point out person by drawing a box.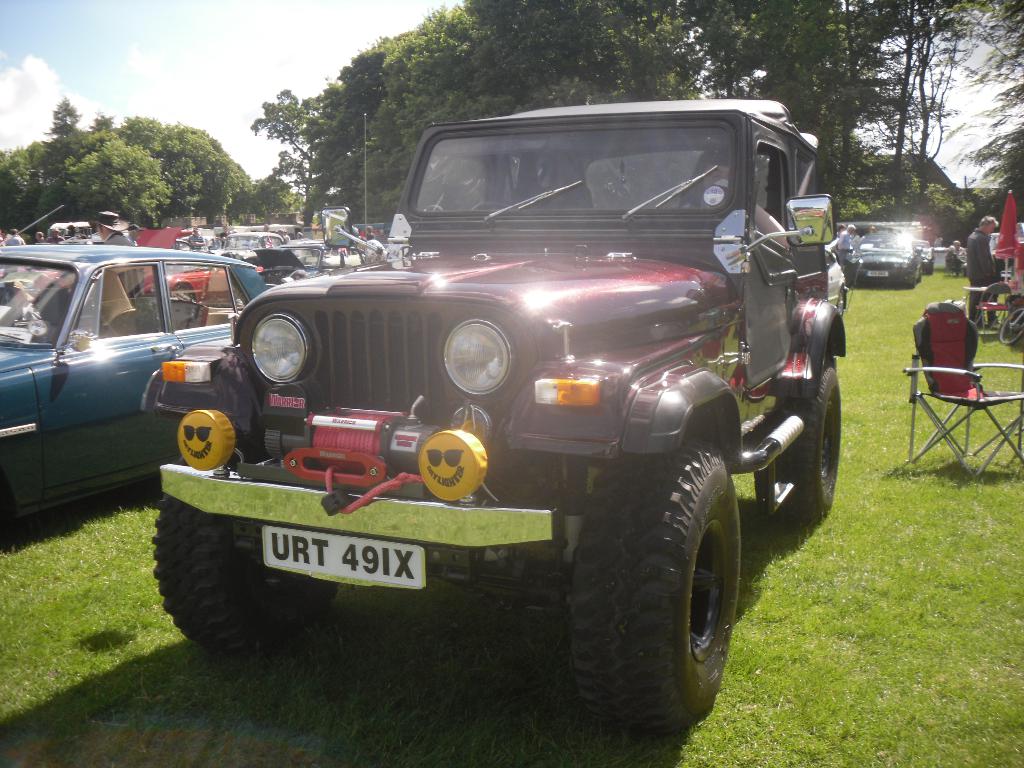
BBox(966, 216, 1002, 332).
